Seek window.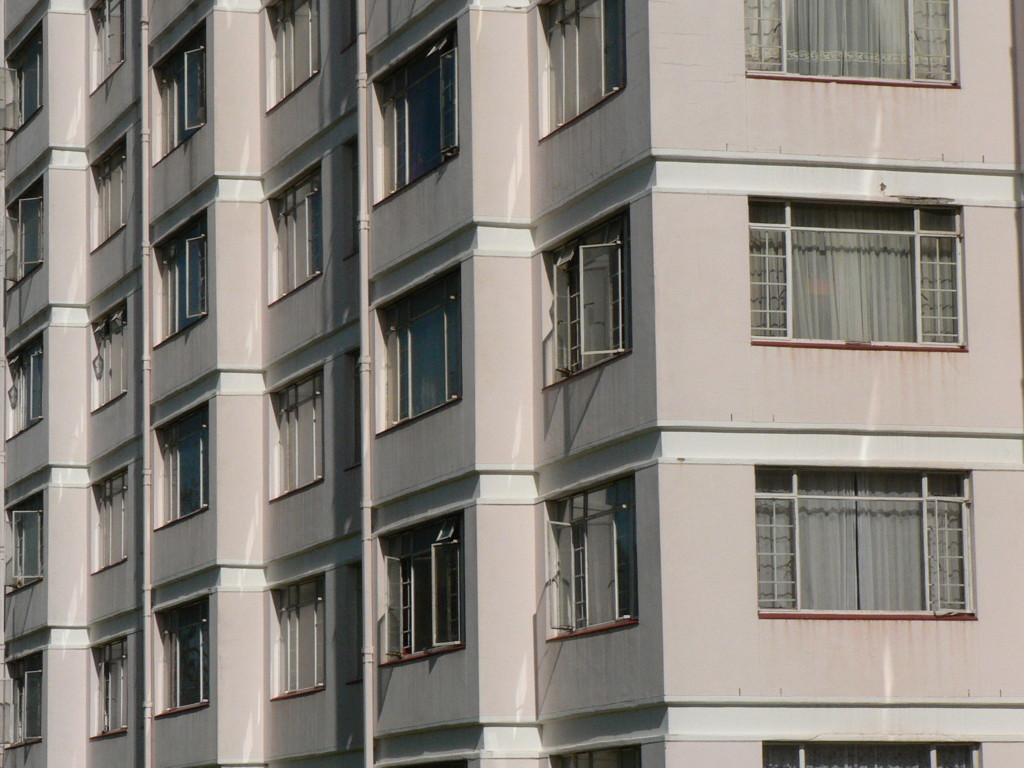
rect(81, 297, 137, 414).
